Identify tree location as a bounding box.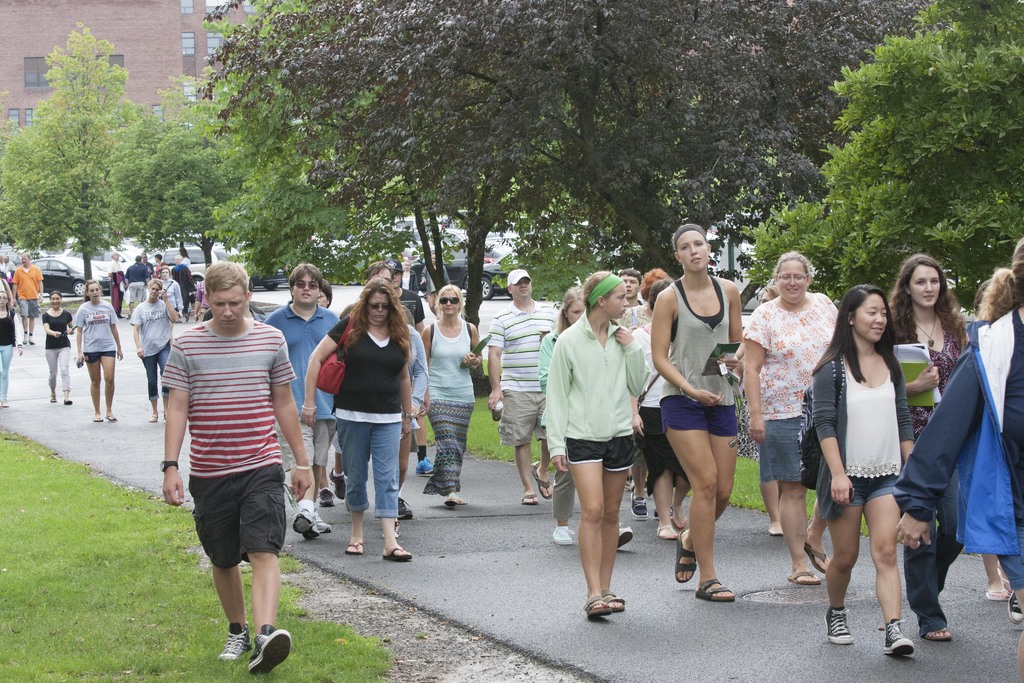
box=[197, 0, 932, 331].
